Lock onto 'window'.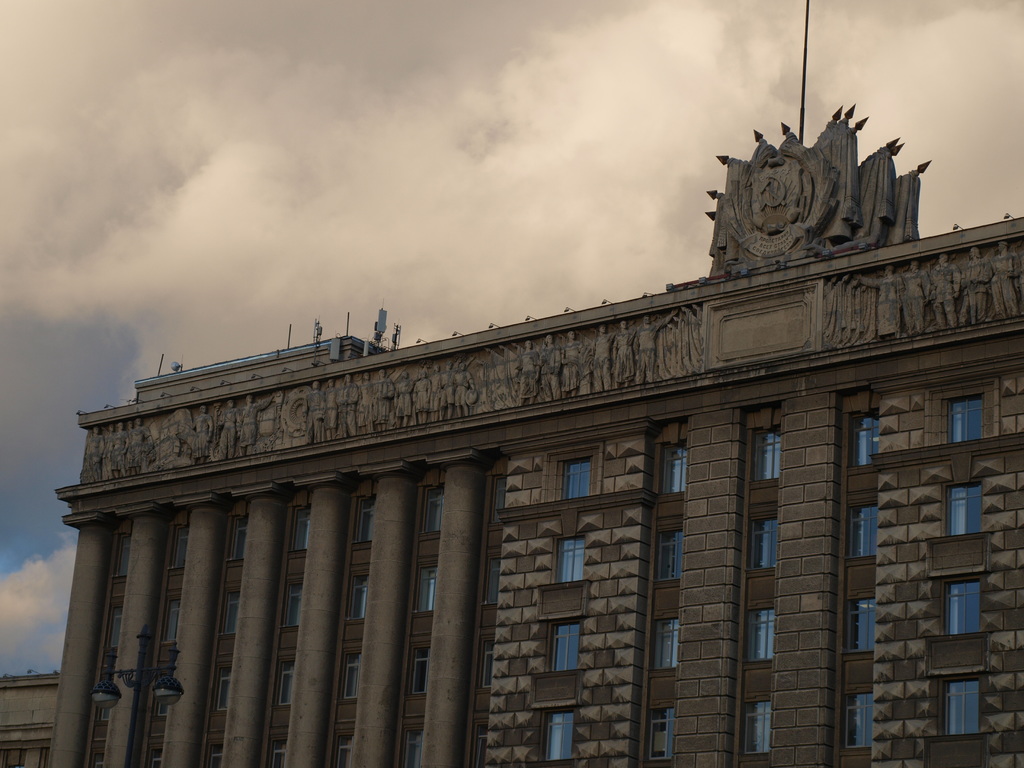
Locked: pyautogui.locateOnScreen(151, 758, 163, 767).
